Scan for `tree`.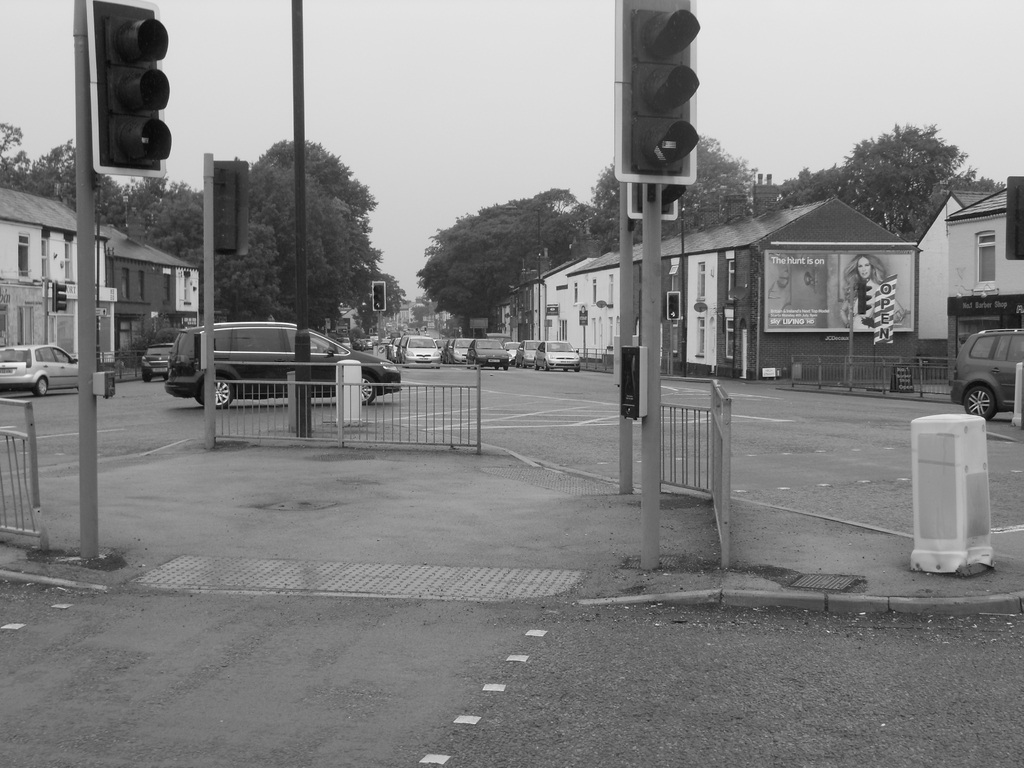
Scan result: bbox=[202, 223, 282, 319].
